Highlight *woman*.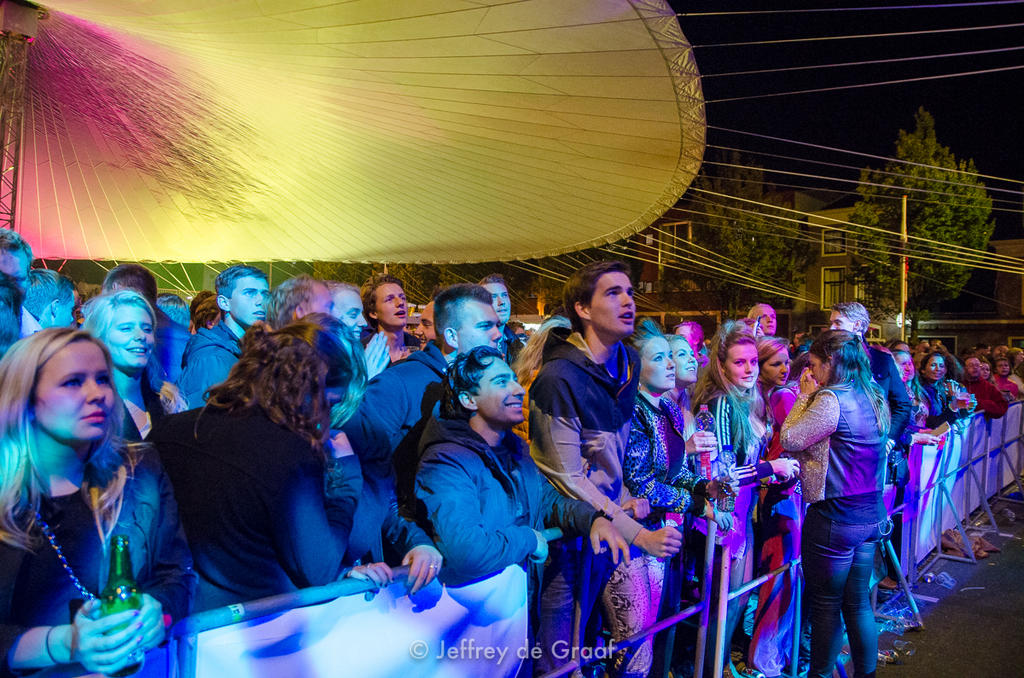
Highlighted region: {"x1": 975, "y1": 361, "x2": 1008, "y2": 391}.
